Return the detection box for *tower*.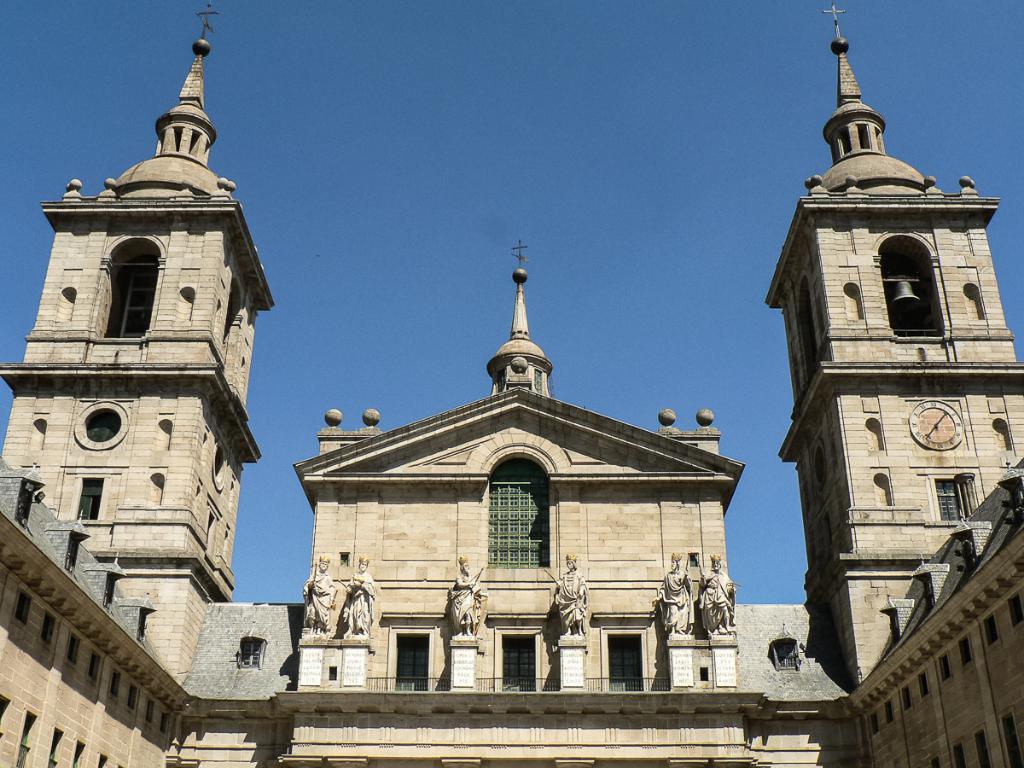
l=768, t=0, r=1023, b=685.
